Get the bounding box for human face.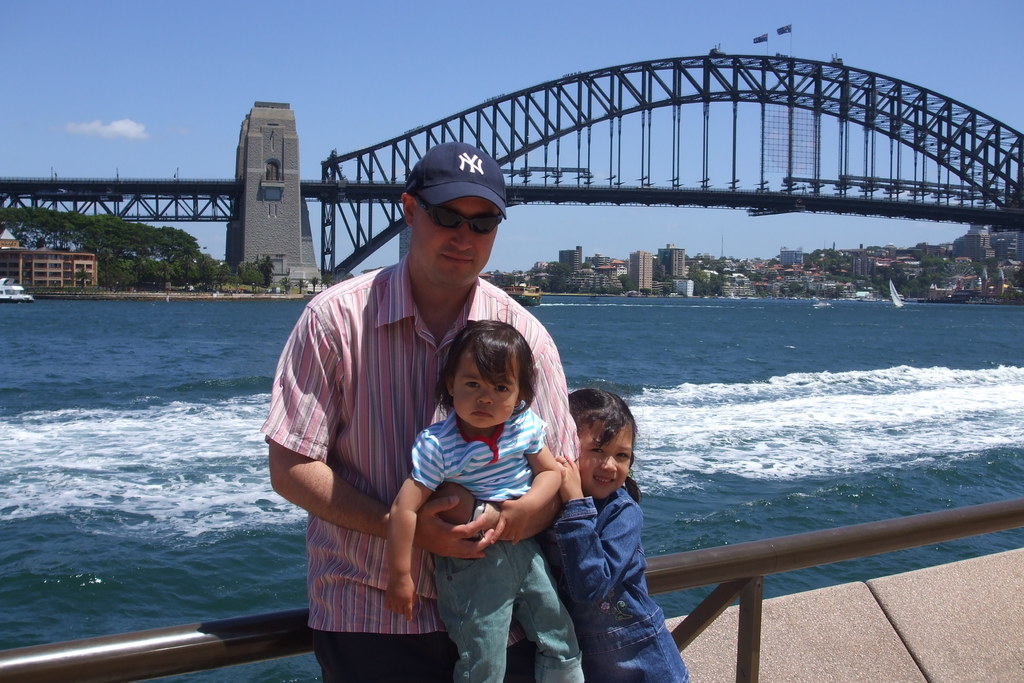
left=413, top=194, right=494, bottom=285.
